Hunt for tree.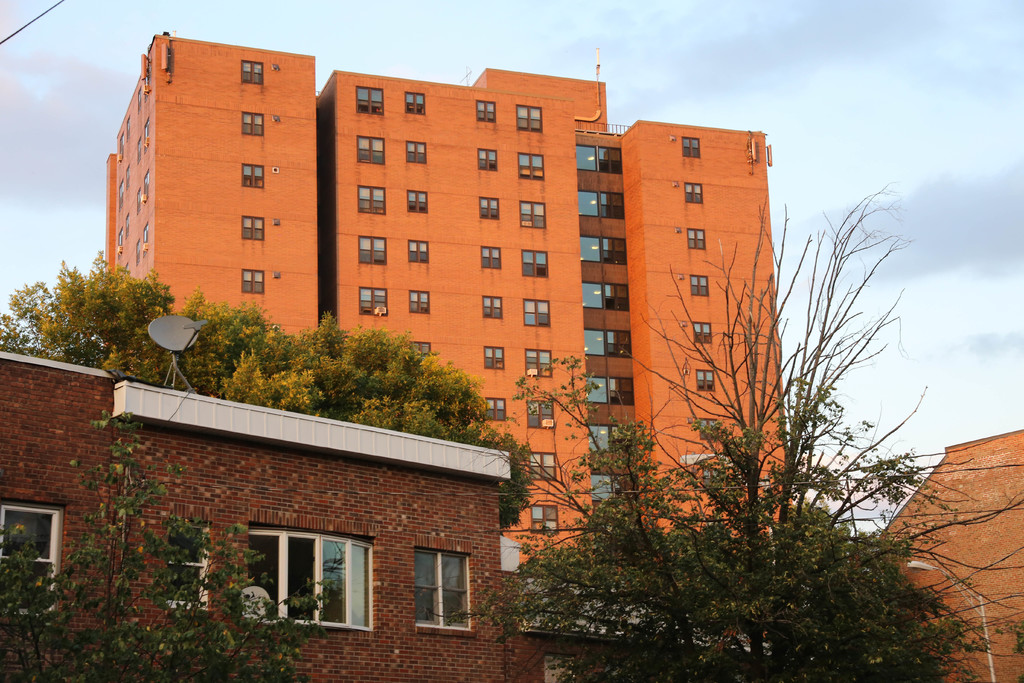
Hunted down at [x1=472, y1=500, x2=979, y2=682].
